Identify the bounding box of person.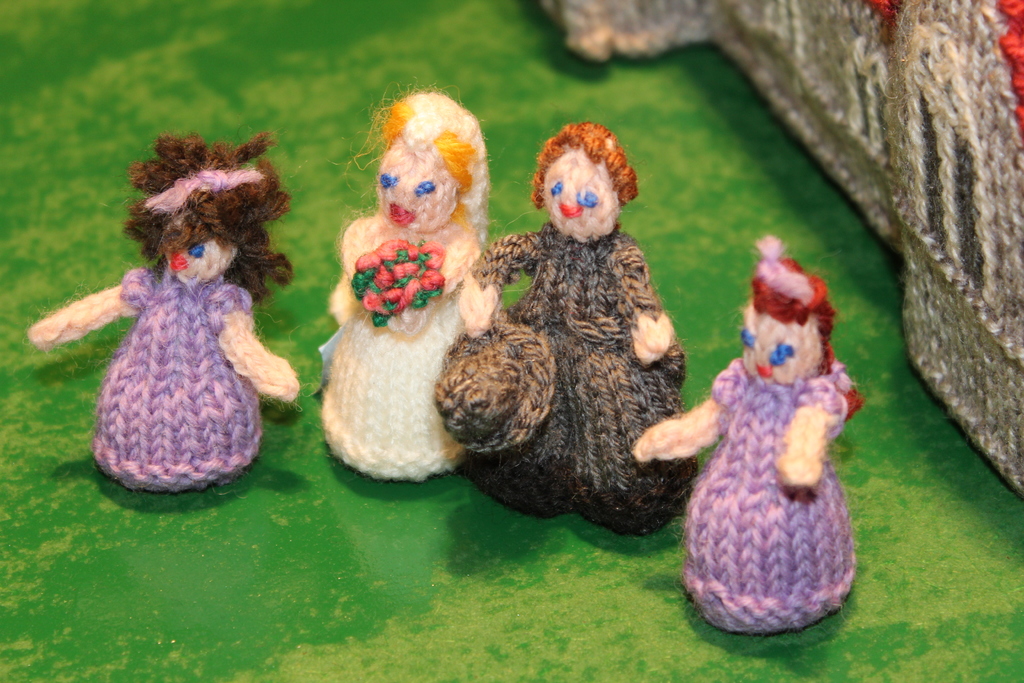
<box>432,119,702,533</box>.
